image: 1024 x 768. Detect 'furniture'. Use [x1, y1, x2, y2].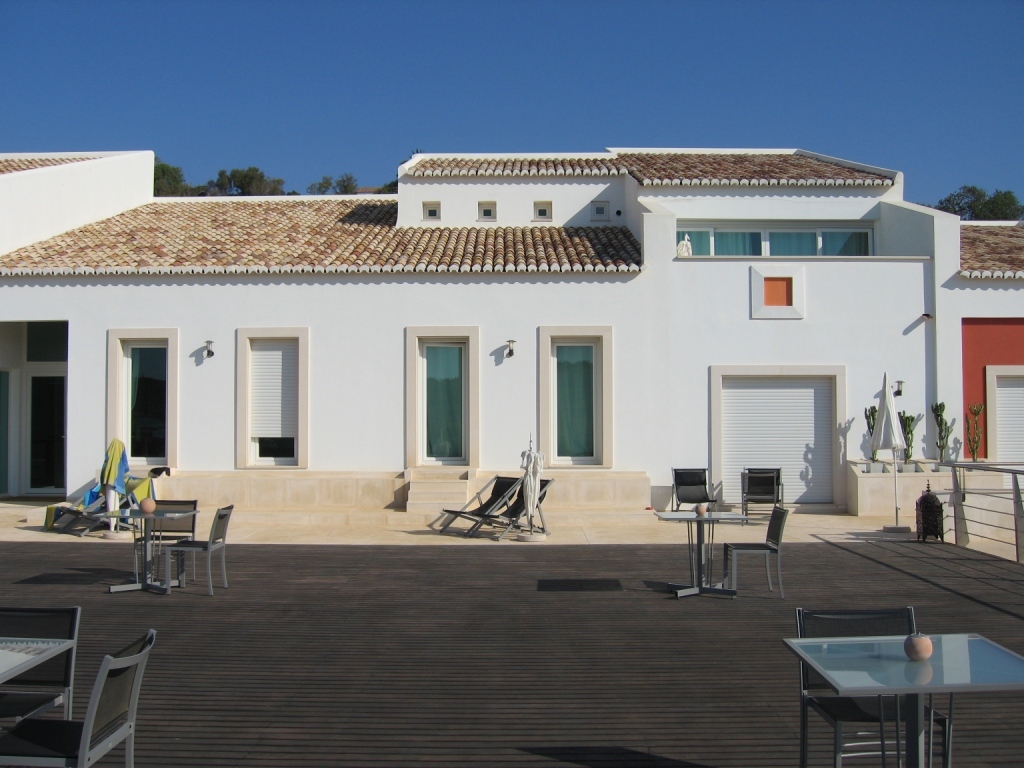
[654, 511, 747, 600].
